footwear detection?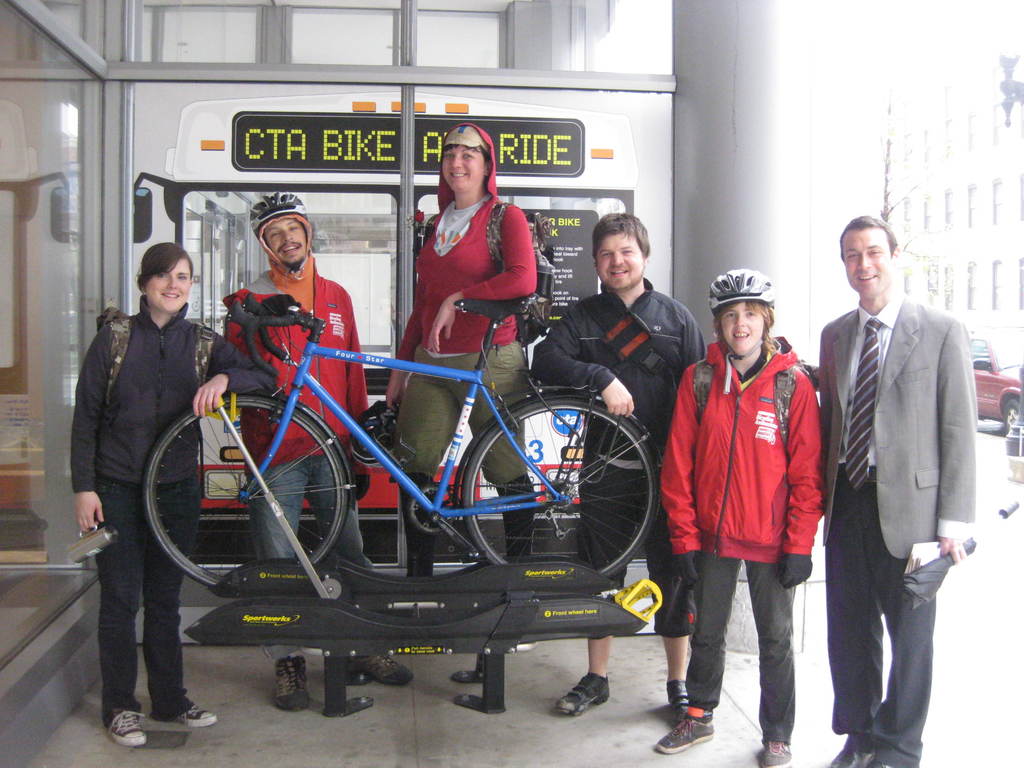
region(274, 658, 306, 712)
